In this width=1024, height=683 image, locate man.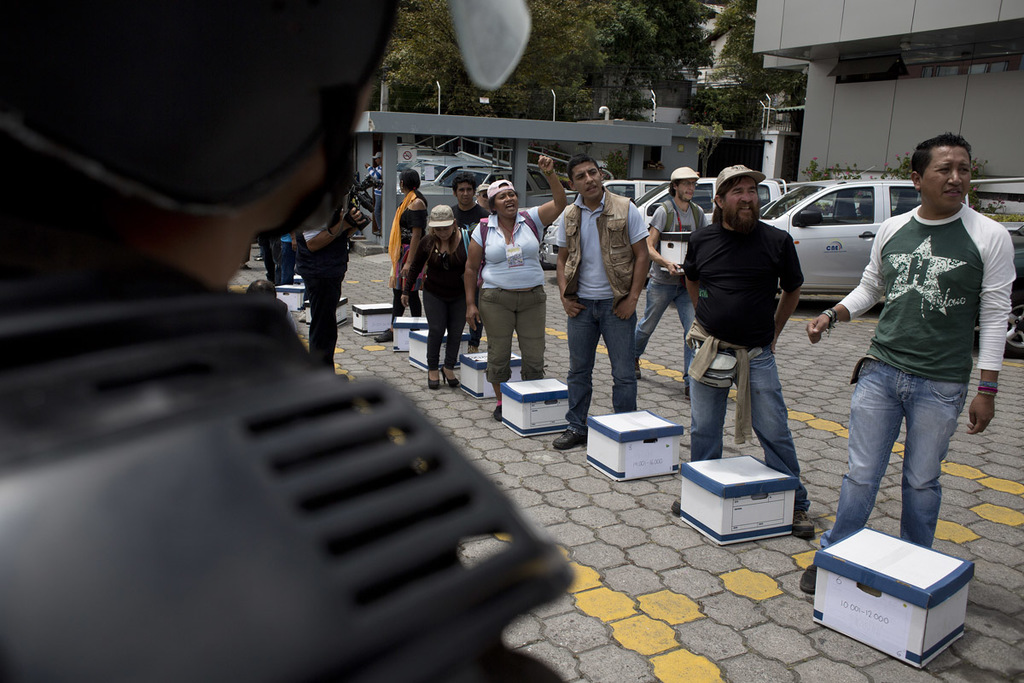
Bounding box: bbox=(670, 162, 814, 540).
